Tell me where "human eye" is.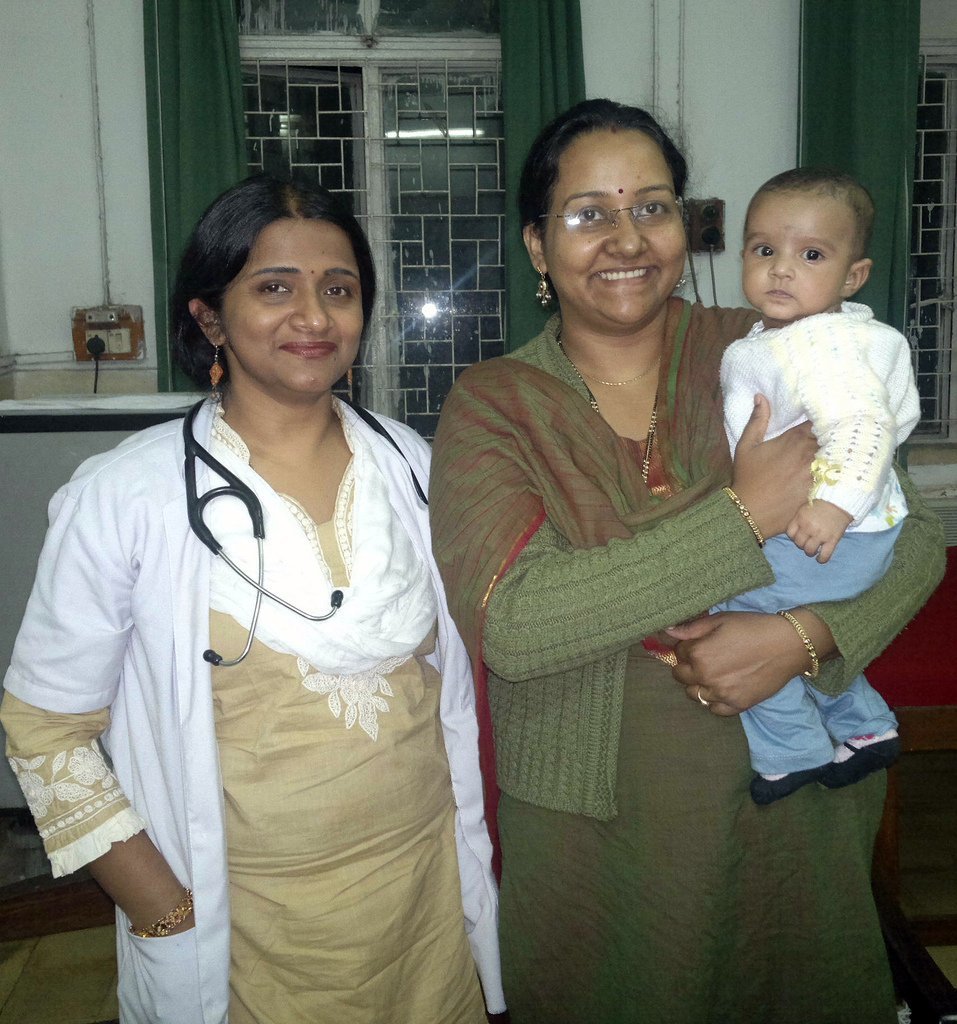
"human eye" is at crop(325, 272, 357, 306).
